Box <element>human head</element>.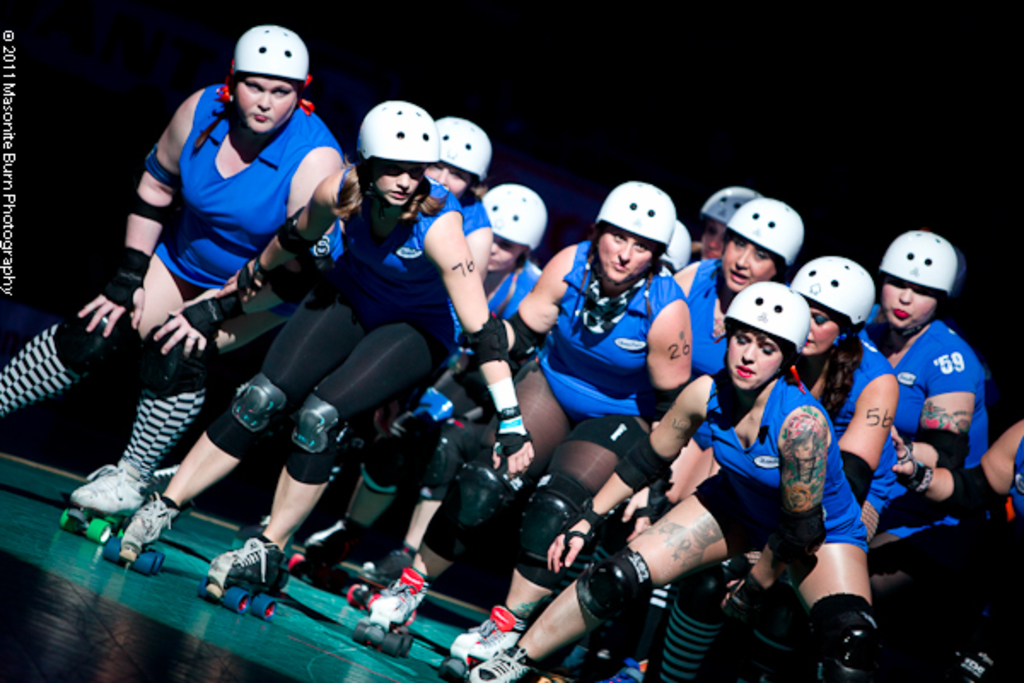
594,179,669,290.
